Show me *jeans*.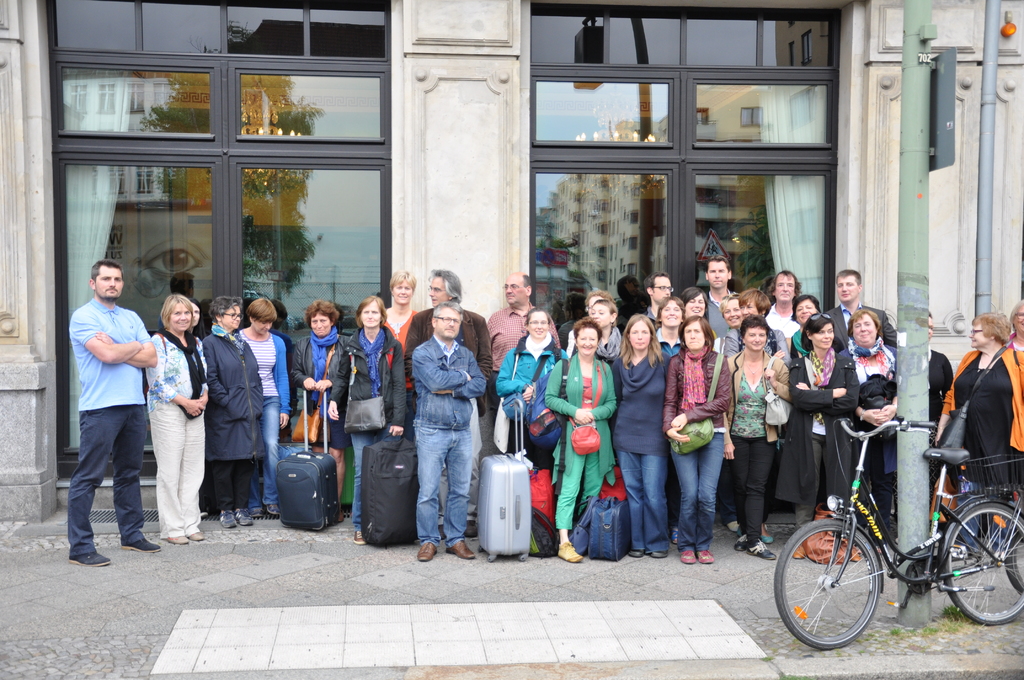
*jeans* is here: bbox(619, 454, 670, 547).
